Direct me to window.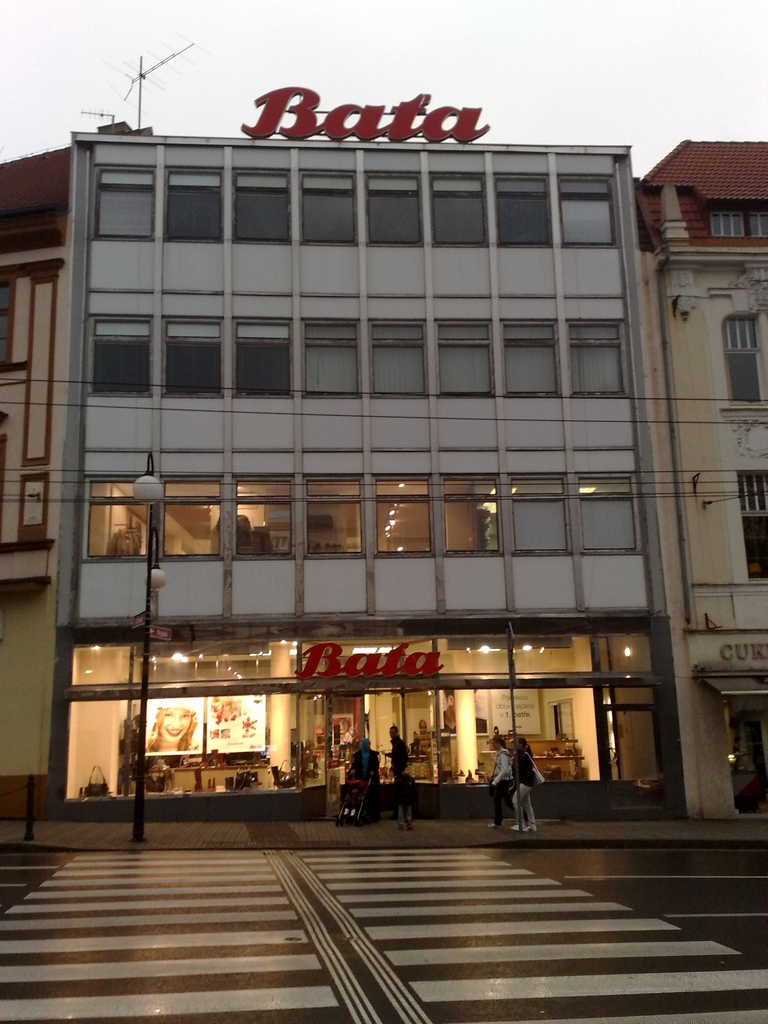
Direction: <bbox>436, 324, 497, 398</bbox>.
